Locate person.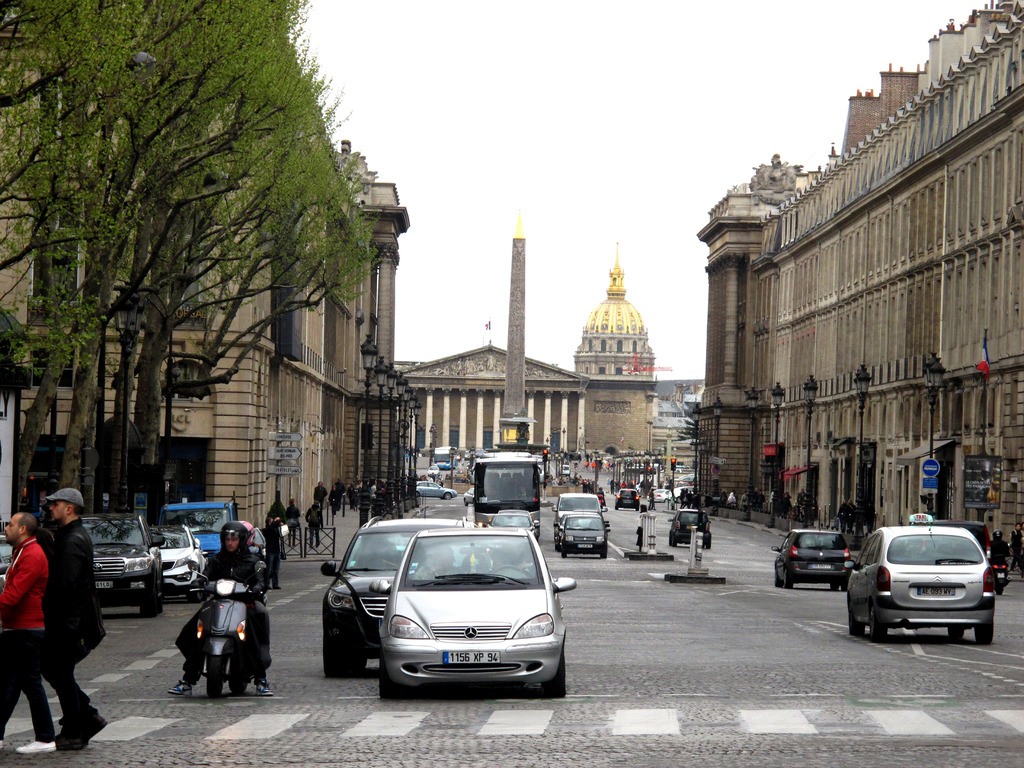
Bounding box: detection(1010, 522, 1023, 574).
